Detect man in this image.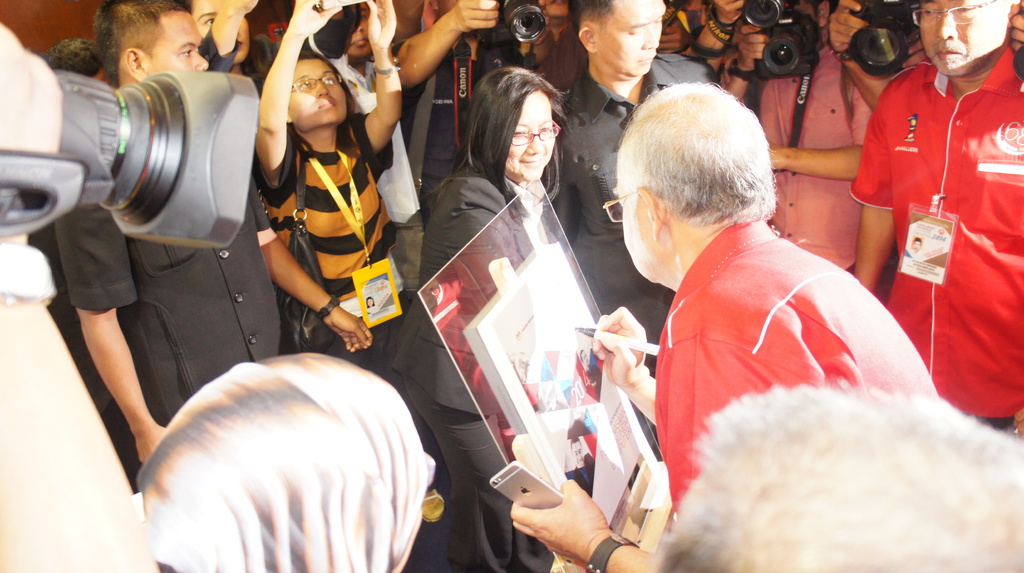
Detection: crop(539, 0, 726, 376).
